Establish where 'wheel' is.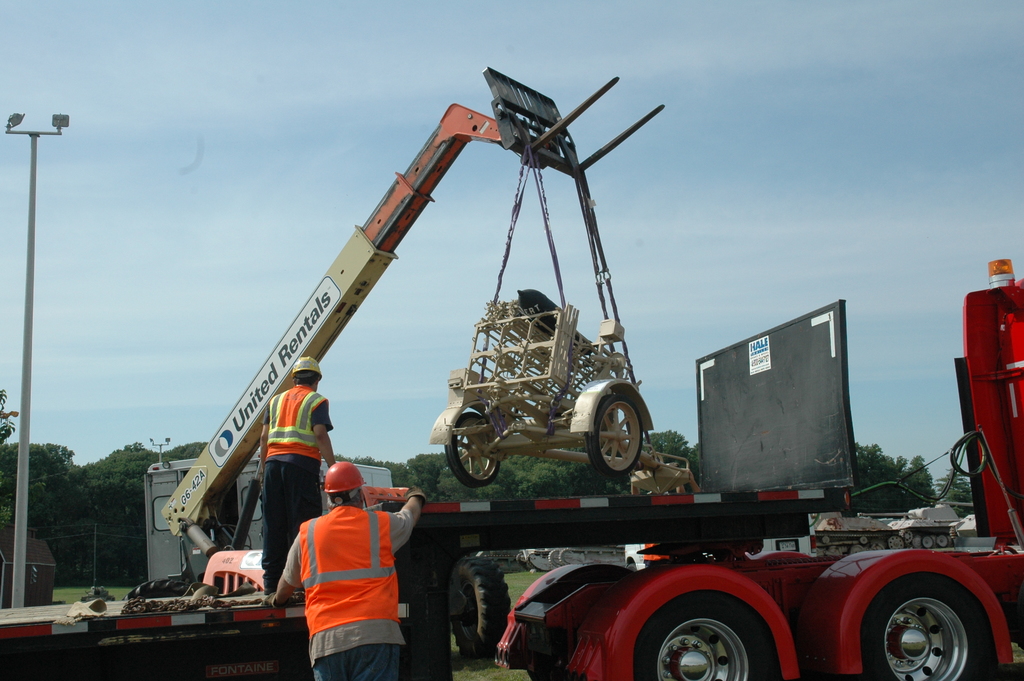
Established at detection(449, 556, 510, 659).
